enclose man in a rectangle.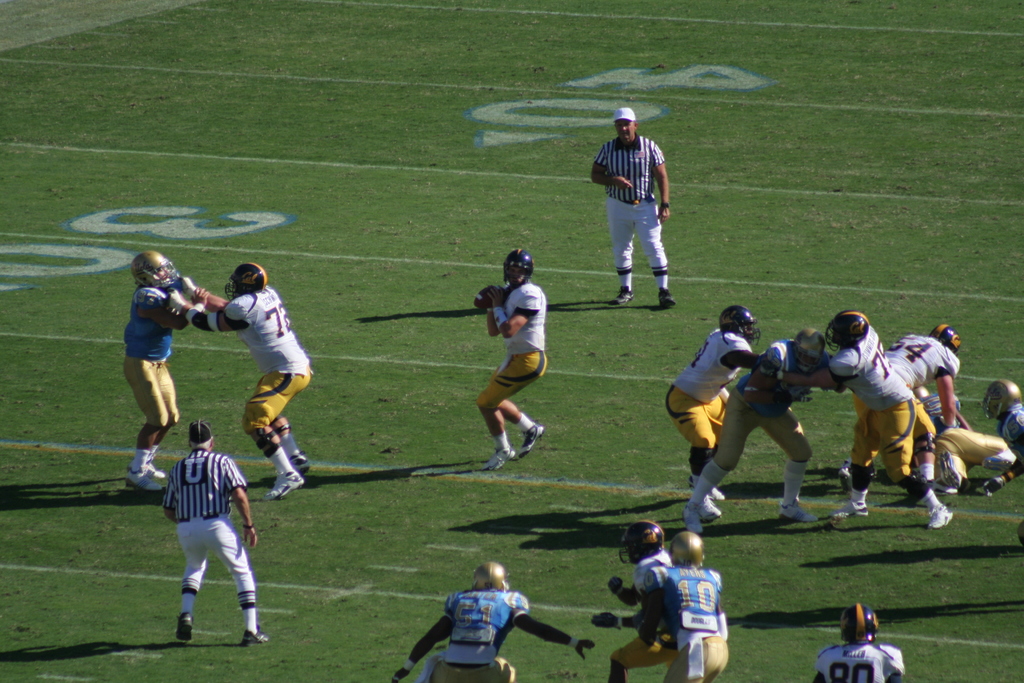
x1=118 y1=252 x2=211 y2=492.
